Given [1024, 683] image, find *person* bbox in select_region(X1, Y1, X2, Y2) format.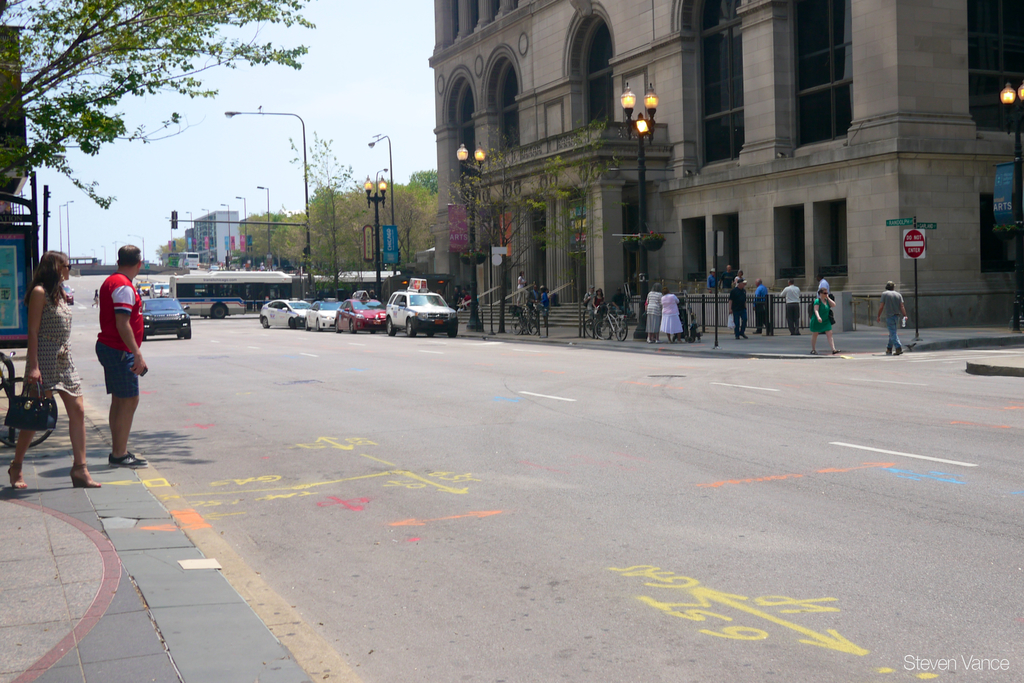
select_region(871, 277, 909, 361).
